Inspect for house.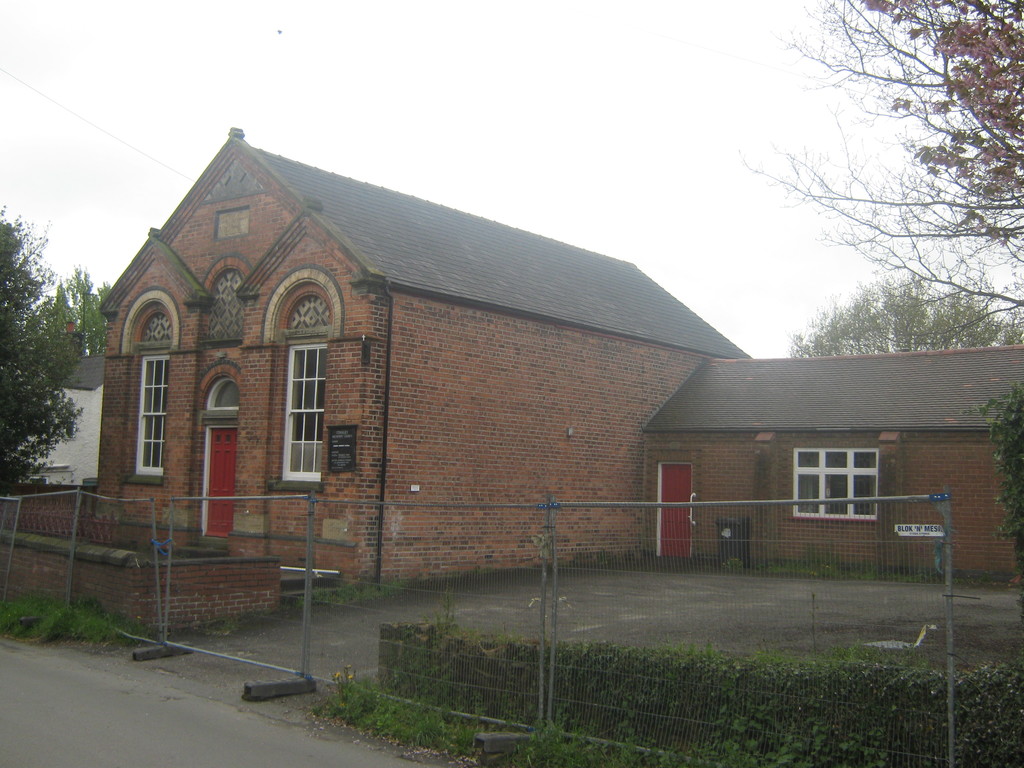
Inspection: x1=103 y1=123 x2=912 y2=637.
